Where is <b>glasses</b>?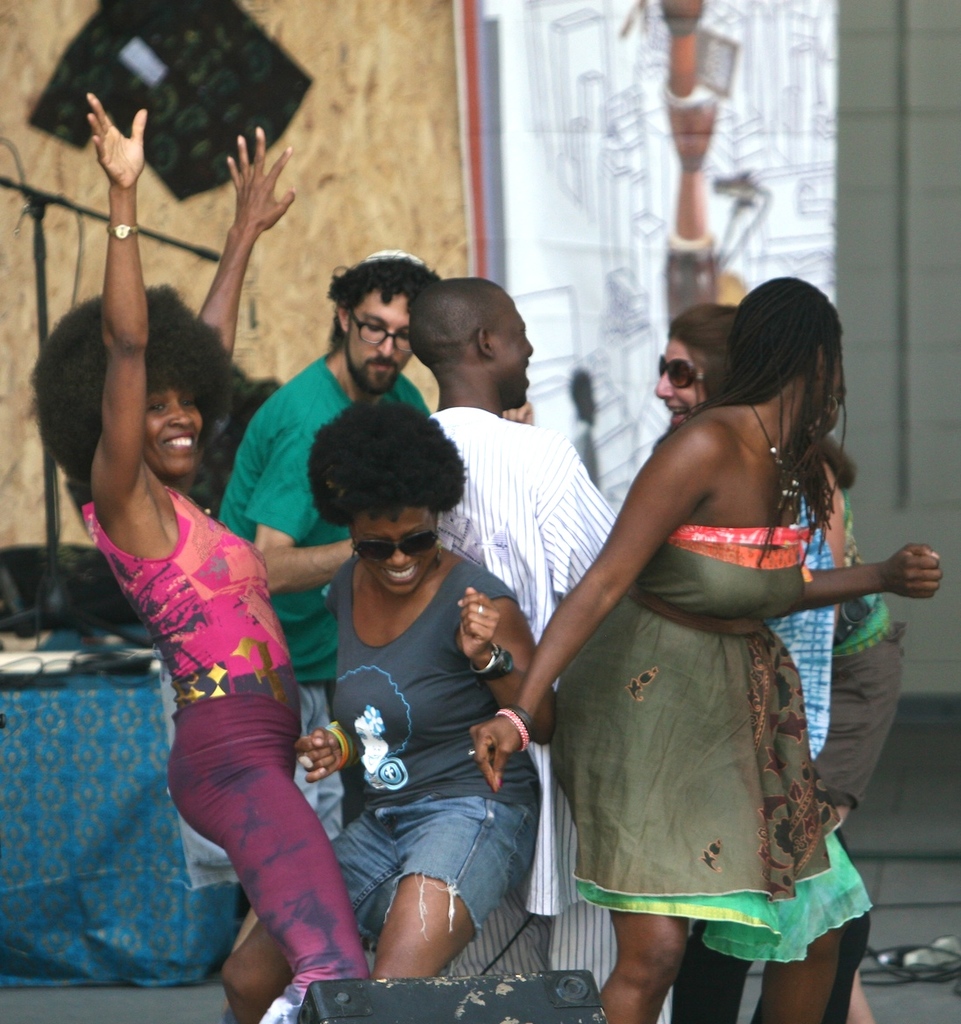
bbox=(345, 530, 457, 565).
